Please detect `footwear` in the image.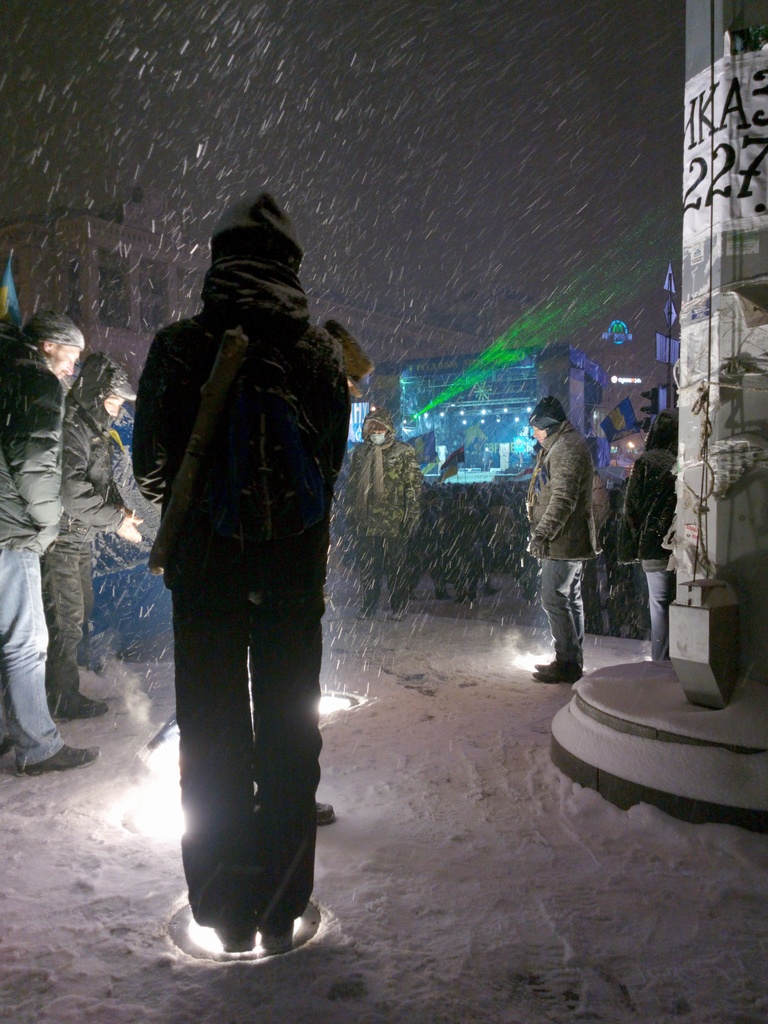
BBox(214, 922, 255, 949).
